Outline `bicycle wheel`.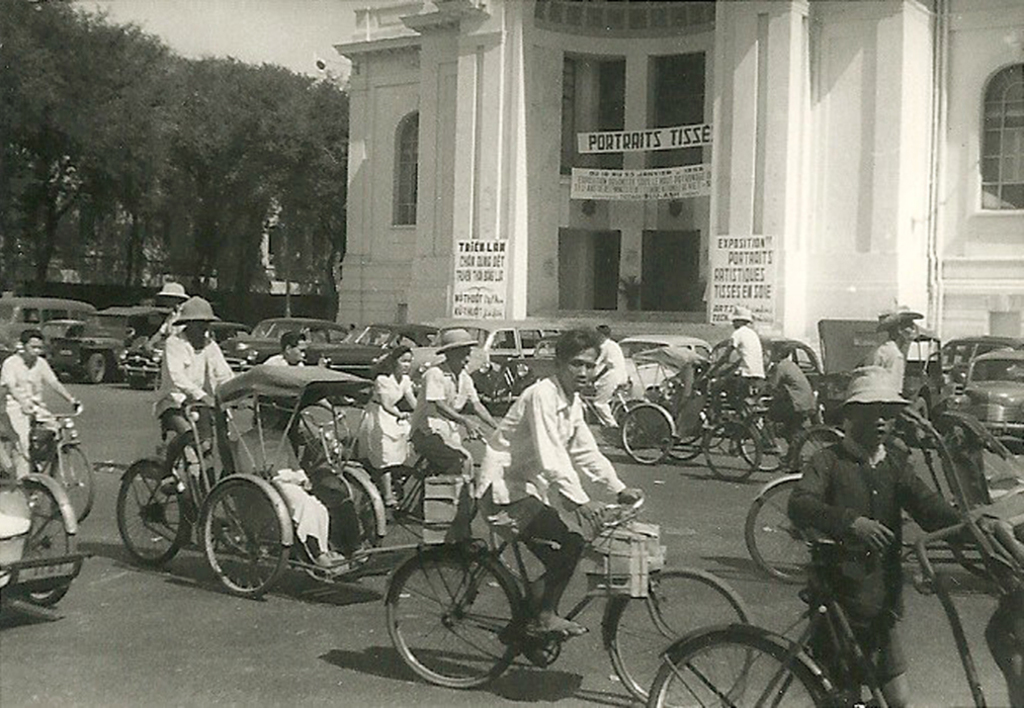
Outline: x1=45, y1=438, x2=105, y2=522.
